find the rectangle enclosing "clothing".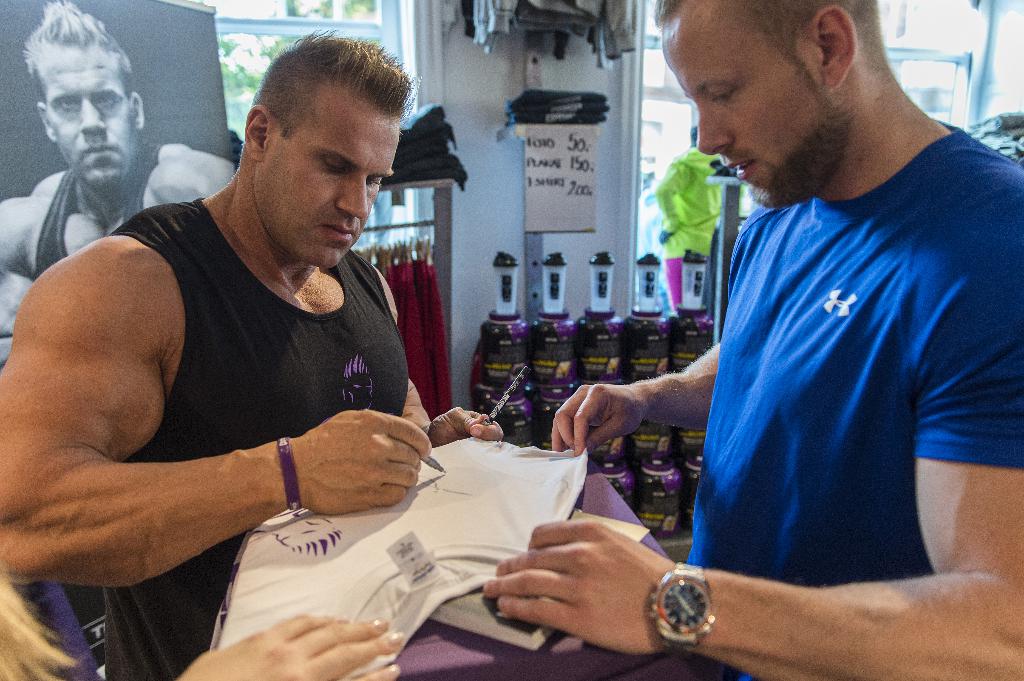
BBox(687, 124, 1023, 680).
